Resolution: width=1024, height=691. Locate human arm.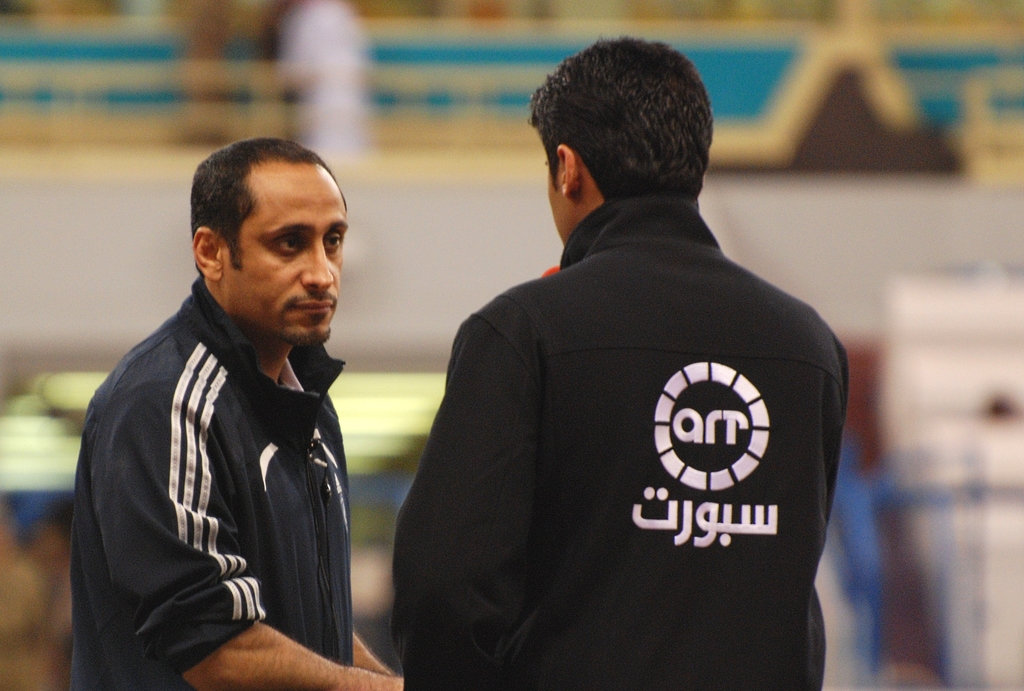
select_region(86, 379, 401, 687).
